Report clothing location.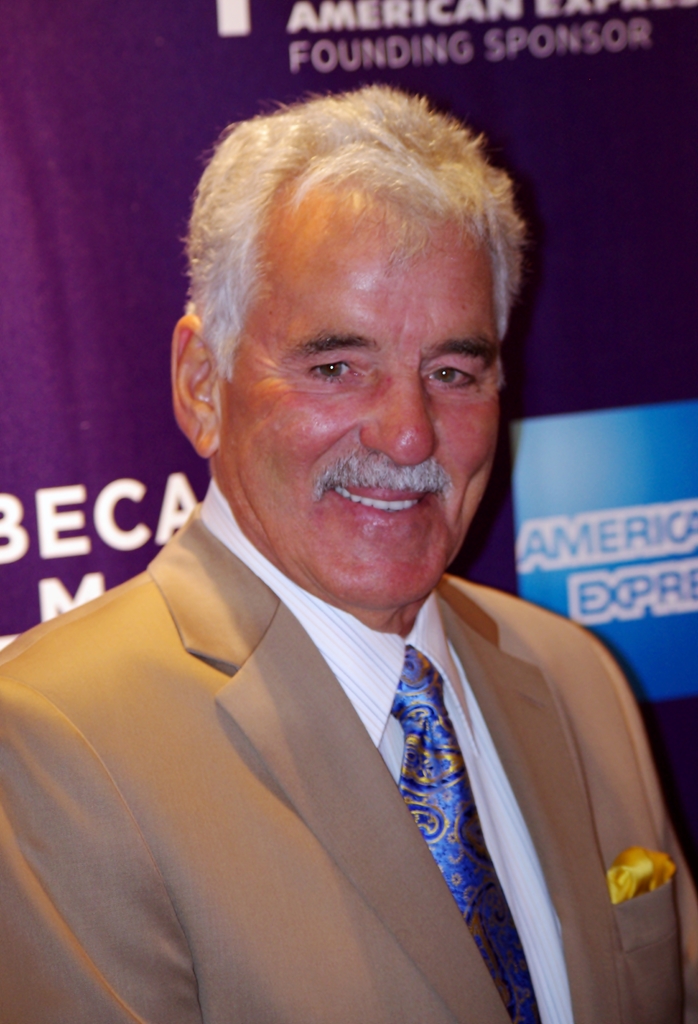
Report: (1,479,697,1023).
